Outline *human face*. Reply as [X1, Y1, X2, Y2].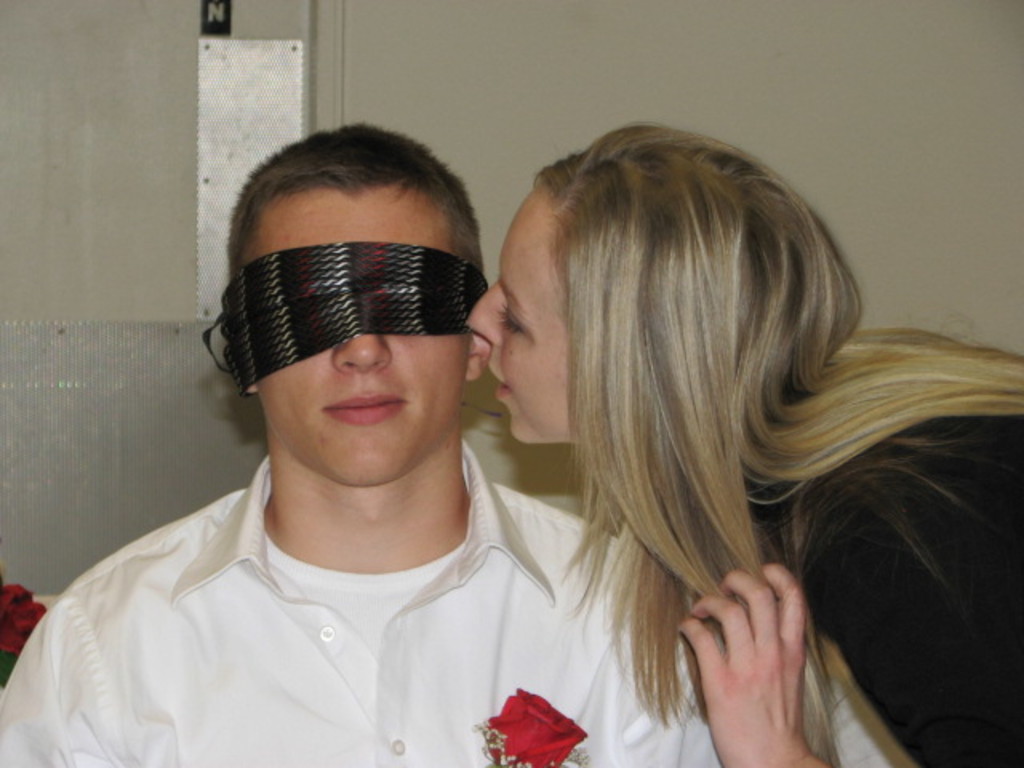
[253, 198, 467, 488].
